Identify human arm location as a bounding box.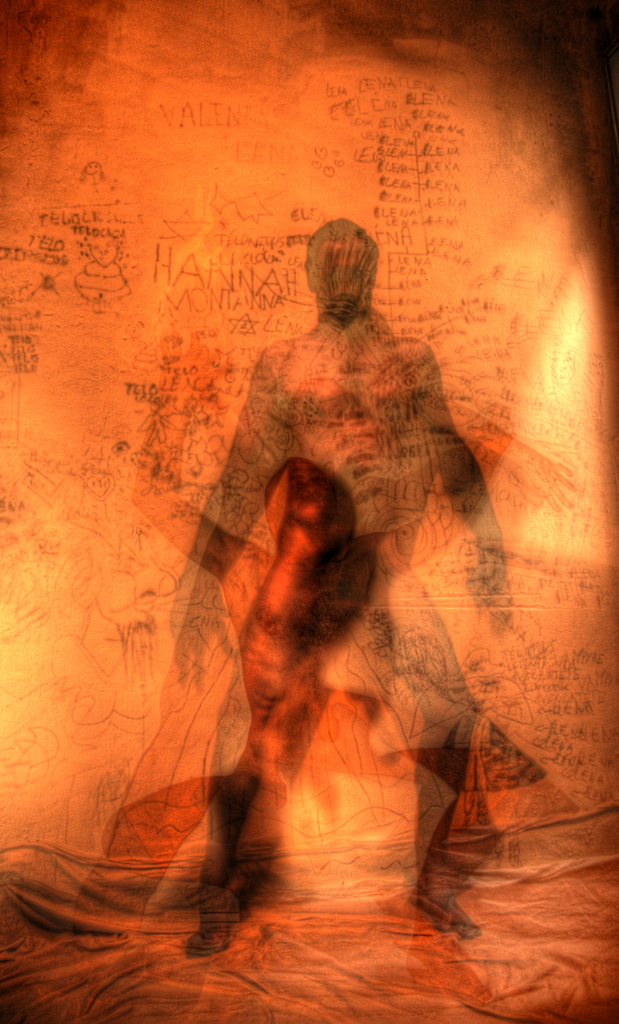
l=166, t=353, r=295, b=684.
